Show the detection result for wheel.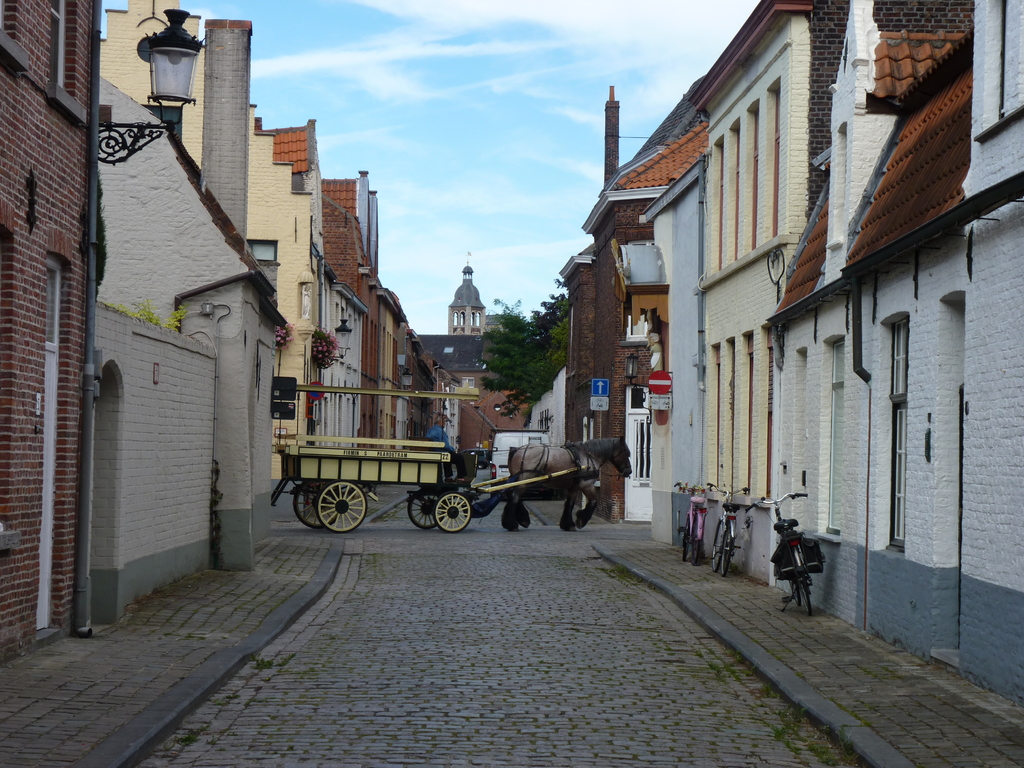
(x1=680, y1=513, x2=692, y2=562).
